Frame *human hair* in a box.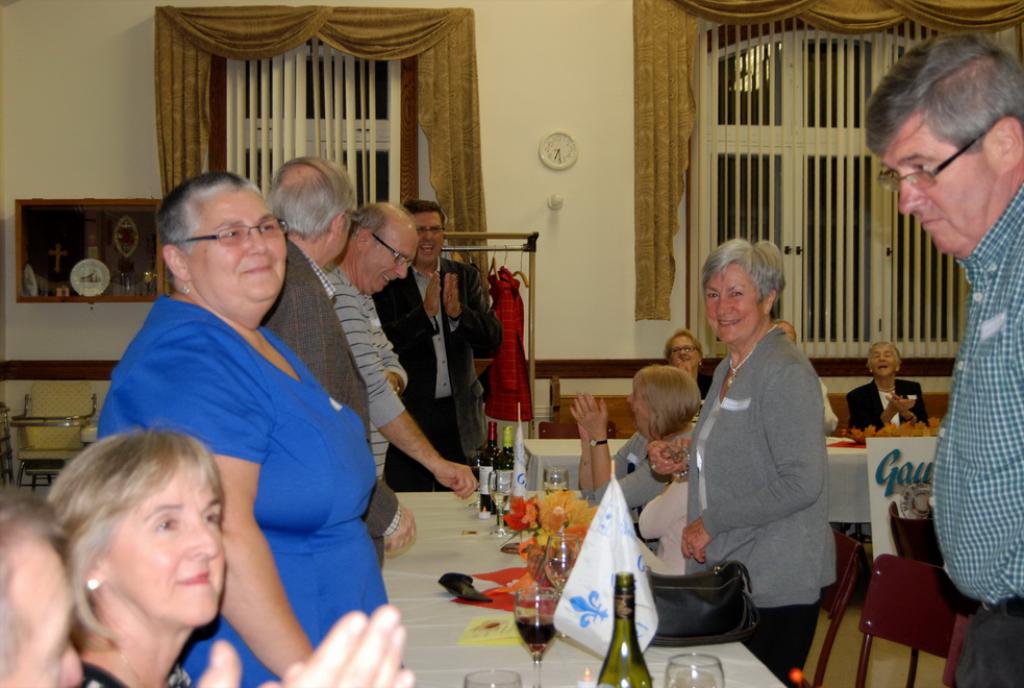
{"left": 403, "top": 198, "right": 447, "bottom": 217}.
